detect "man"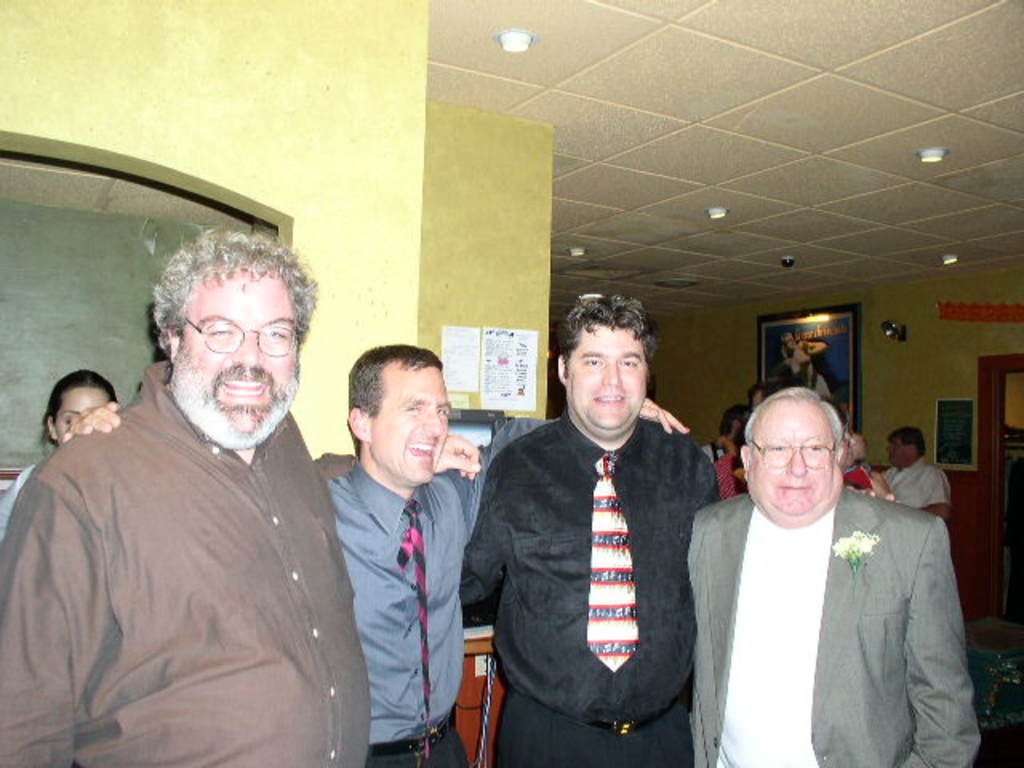
bbox(0, 224, 485, 766)
